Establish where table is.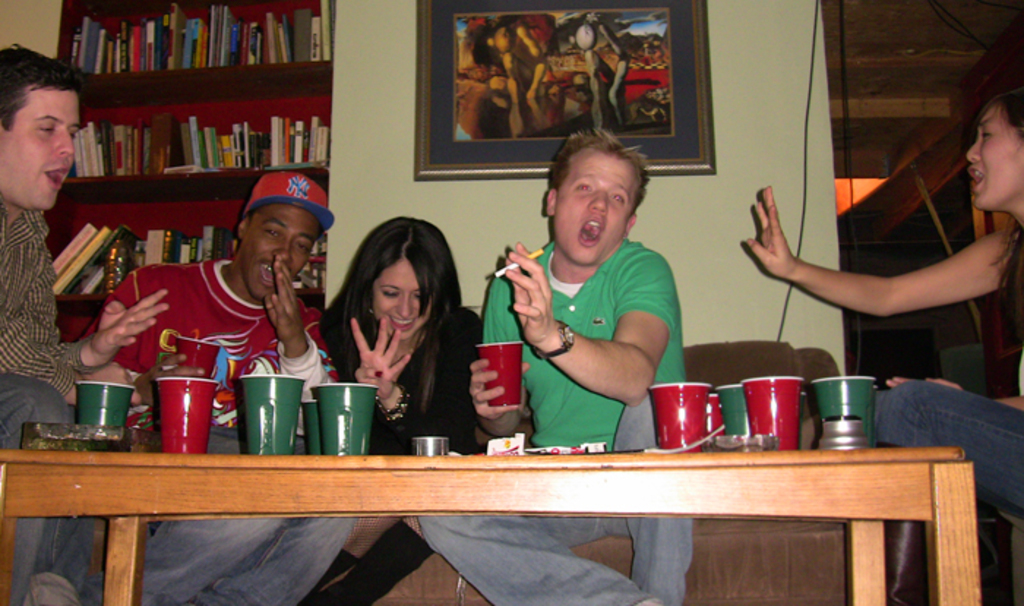
Established at select_region(0, 442, 985, 605).
